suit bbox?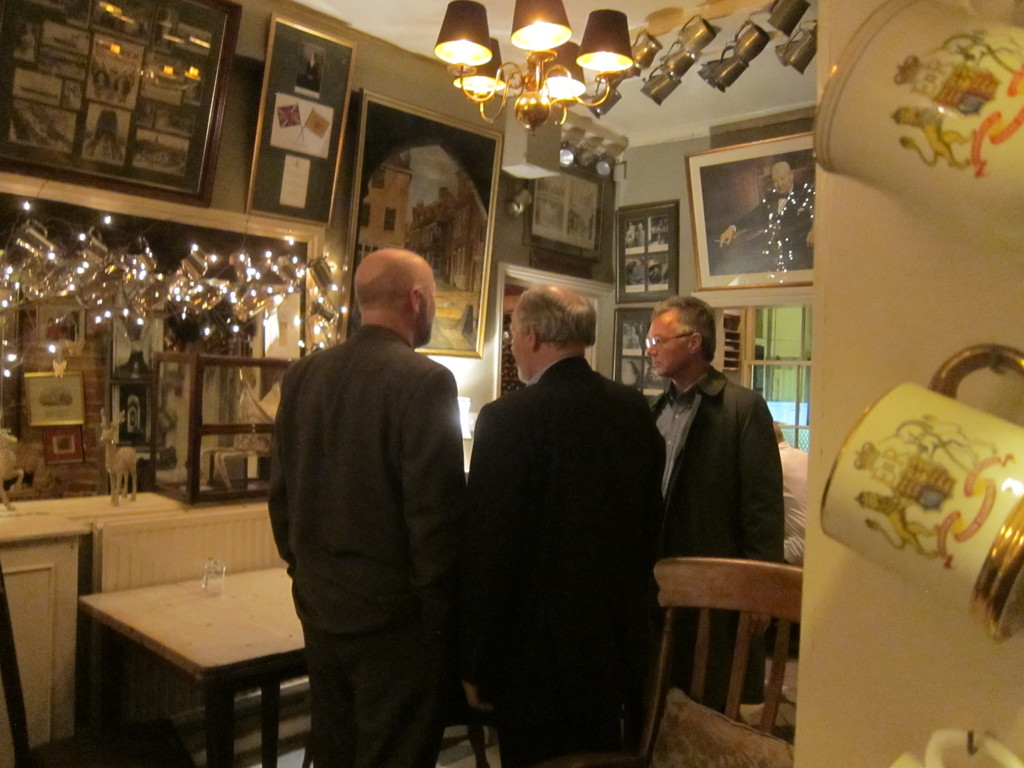
crop(634, 305, 802, 657)
